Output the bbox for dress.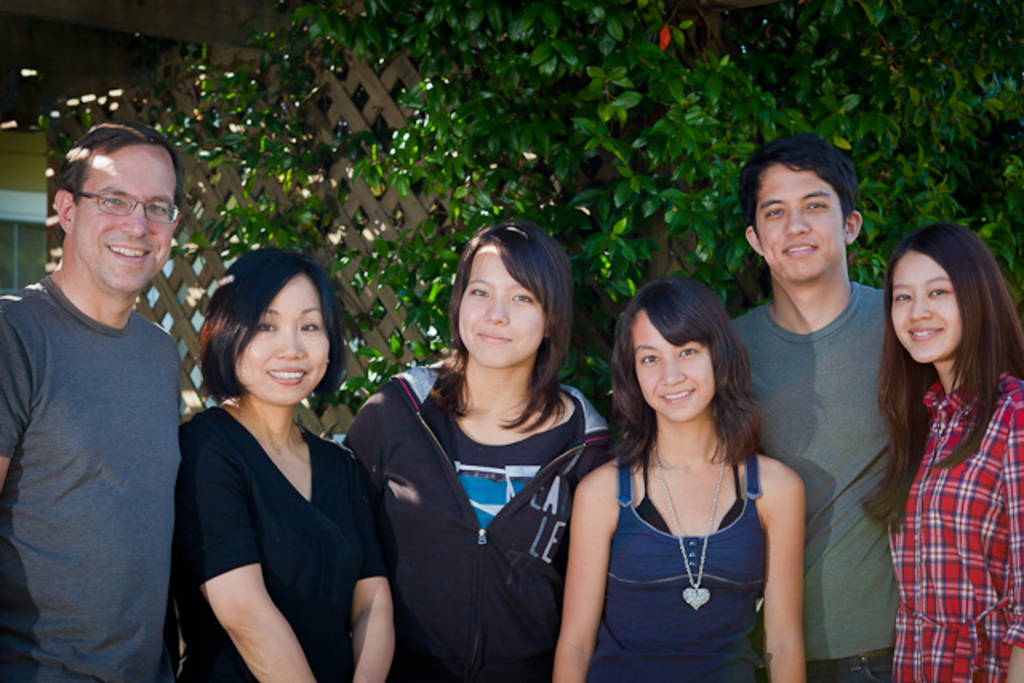
{"x1": 586, "y1": 451, "x2": 768, "y2": 681}.
